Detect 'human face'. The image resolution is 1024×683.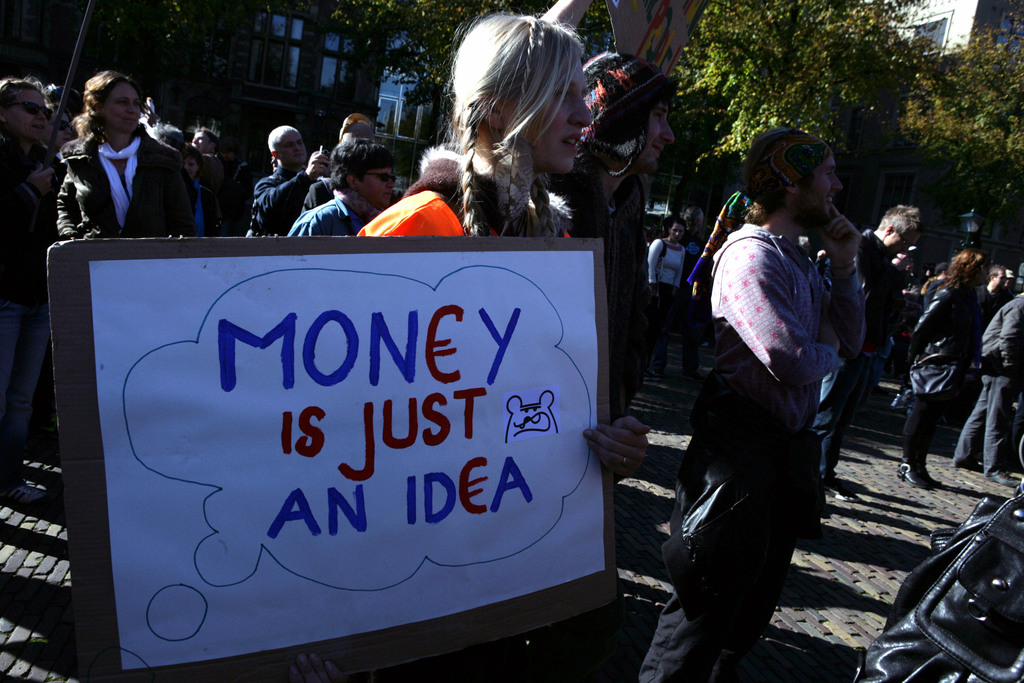
crop(804, 149, 845, 218).
